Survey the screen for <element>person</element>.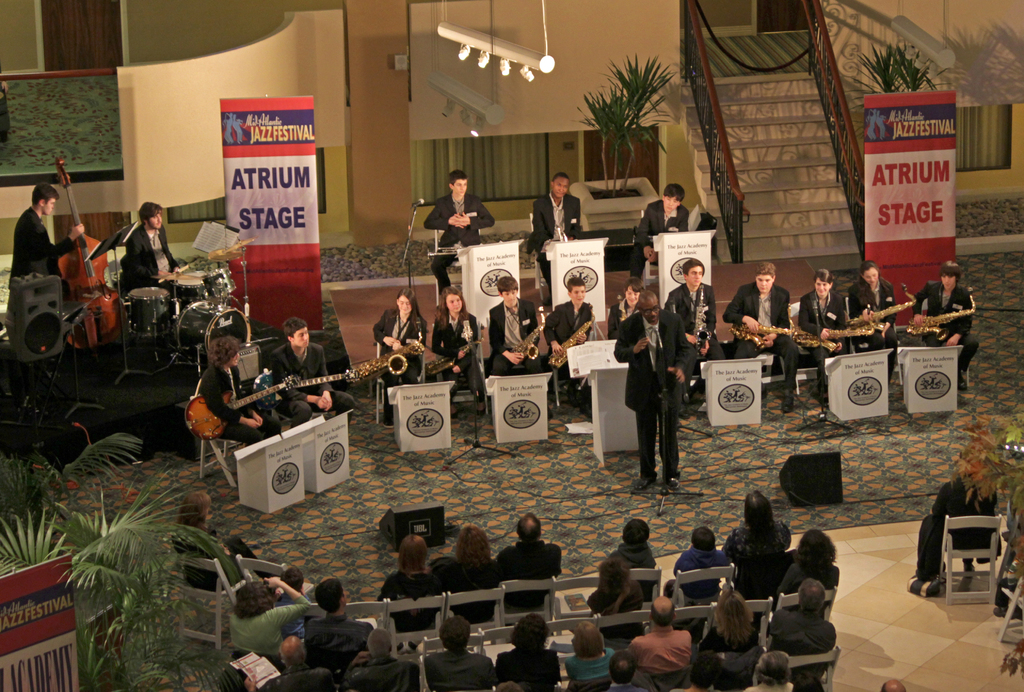
Survey found: 608,518,660,603.
